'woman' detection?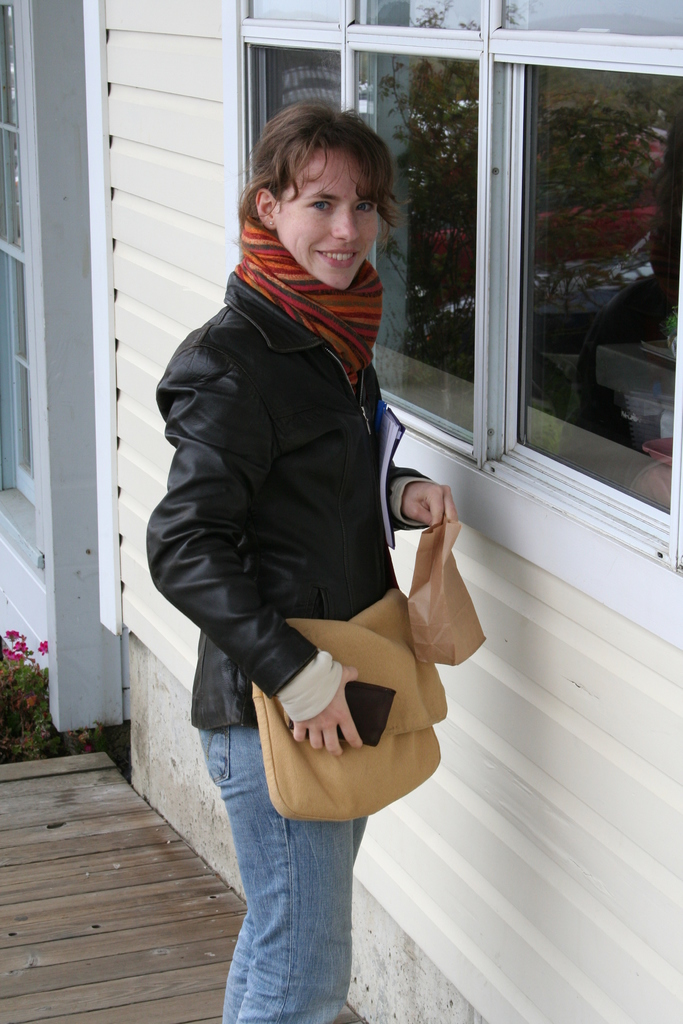
box=[144, 113, 459, 1023]
